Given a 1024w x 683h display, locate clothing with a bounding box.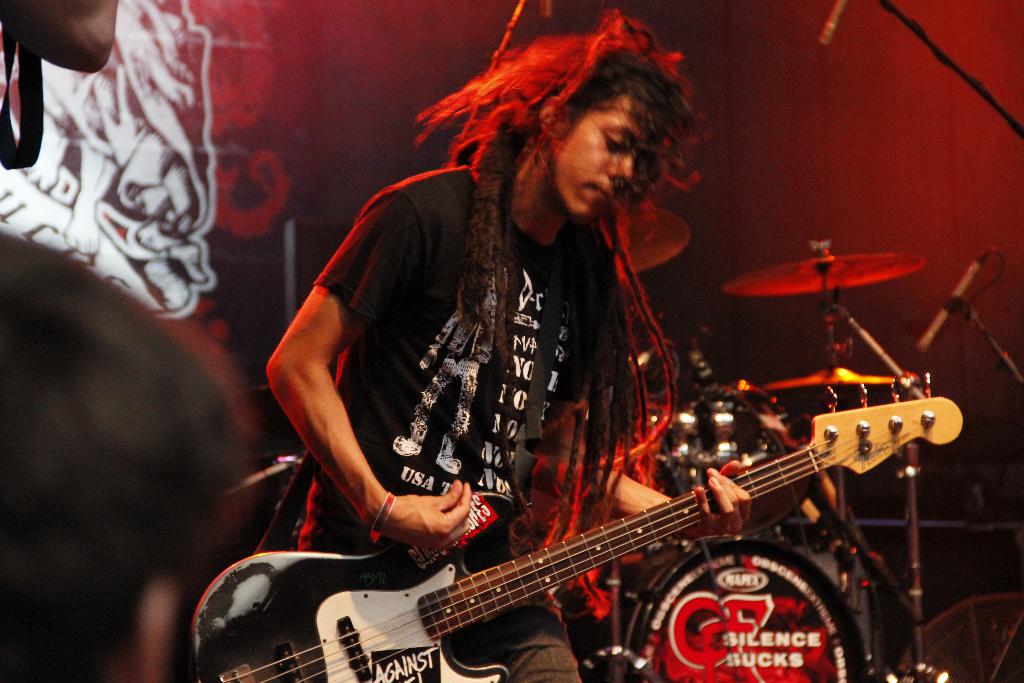
Located: <bbox>292, 156, 626, 682</bbox>.
